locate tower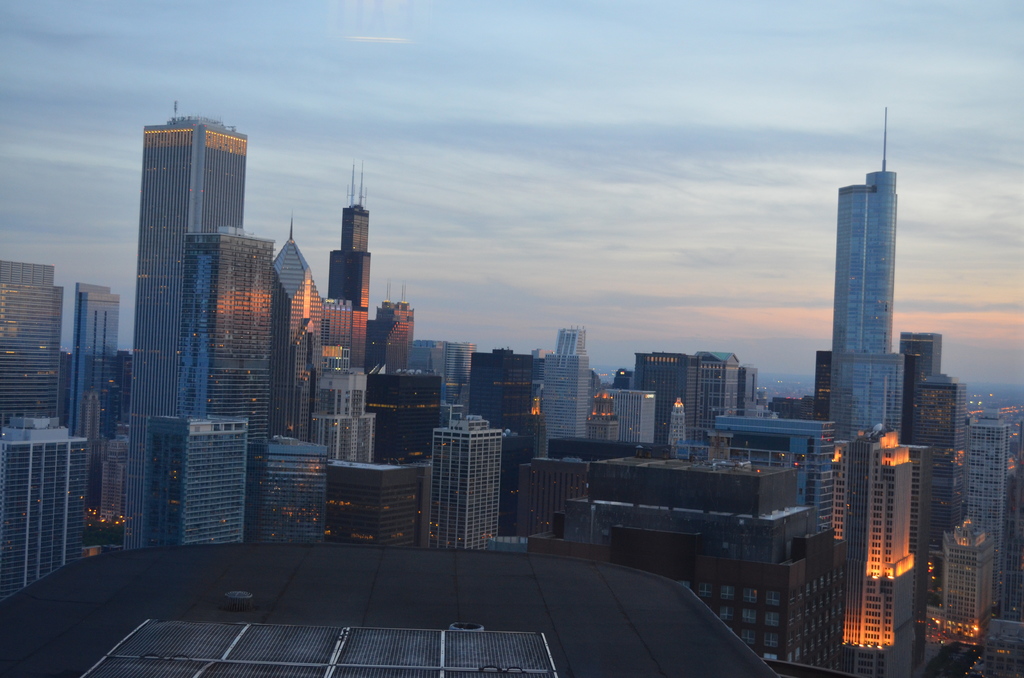
x1=894 y1=326 x2=944 y2=442
